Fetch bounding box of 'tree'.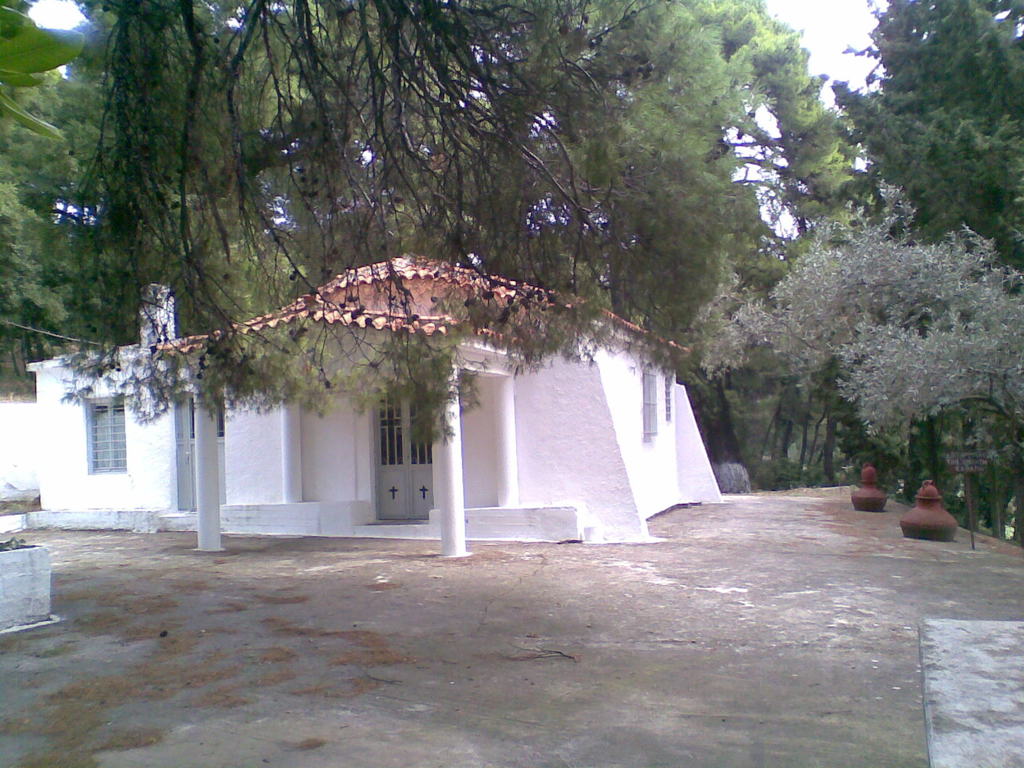
Bbox: [left=688, top=221, right=1023, bottom=488].
